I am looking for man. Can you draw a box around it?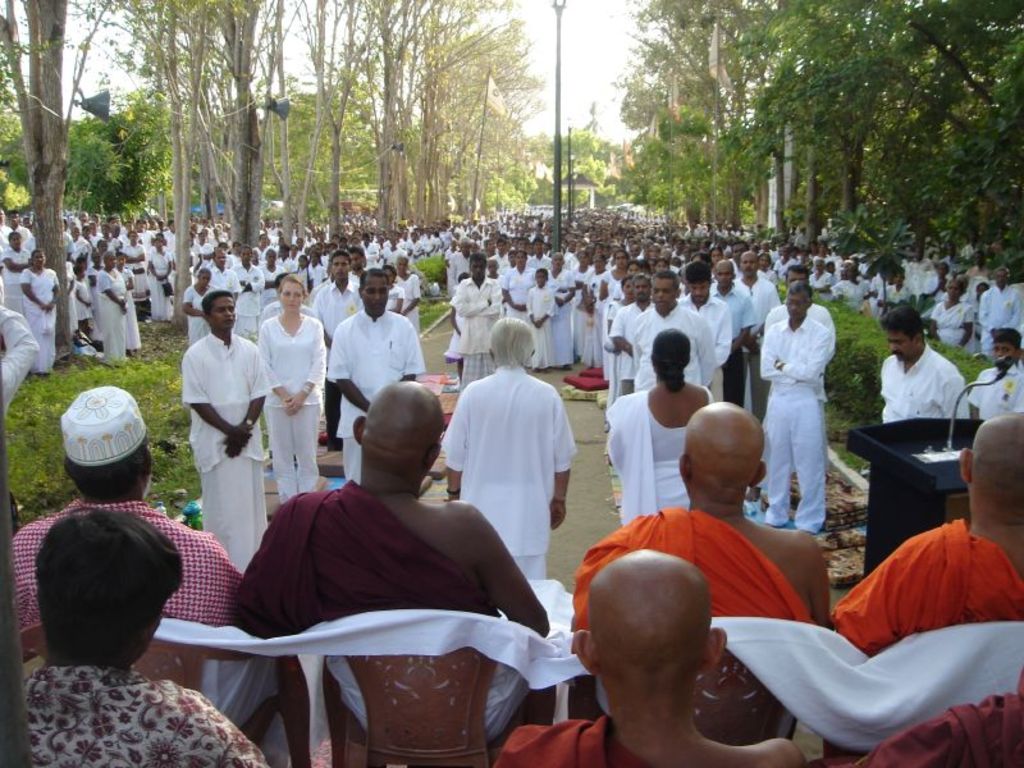
Sure, the bounding box is left=308, top=250, right=362, bottom=451.
